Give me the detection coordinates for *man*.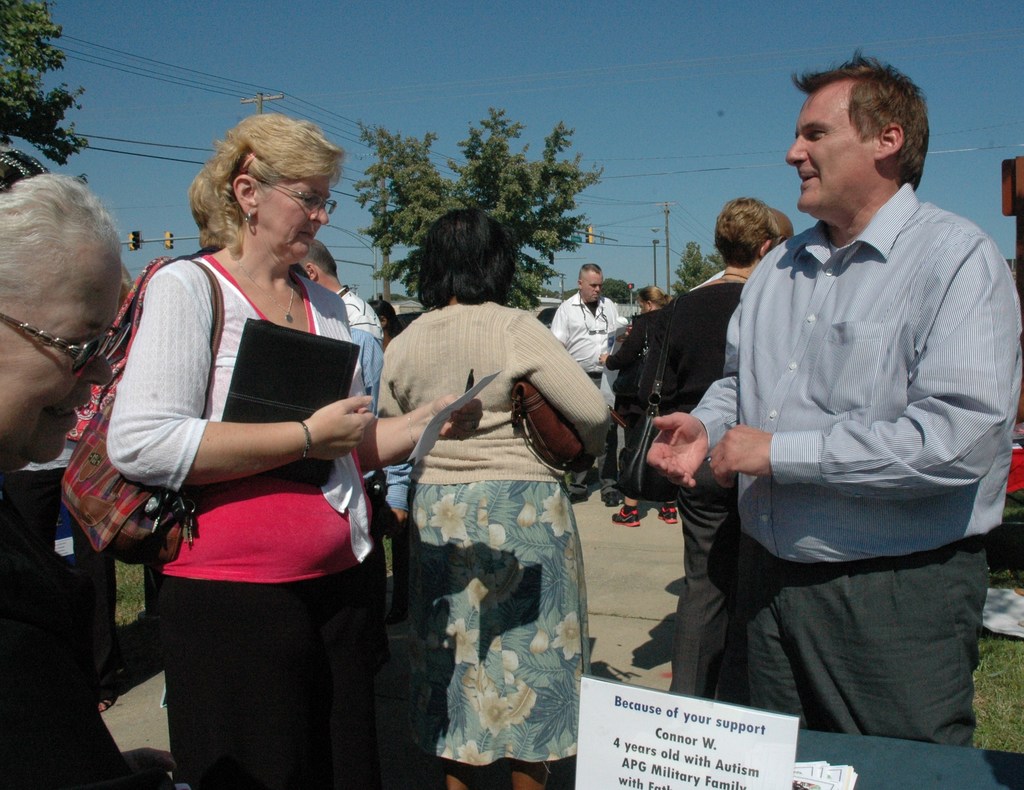
BBox(692, 39, 1012, 748).
